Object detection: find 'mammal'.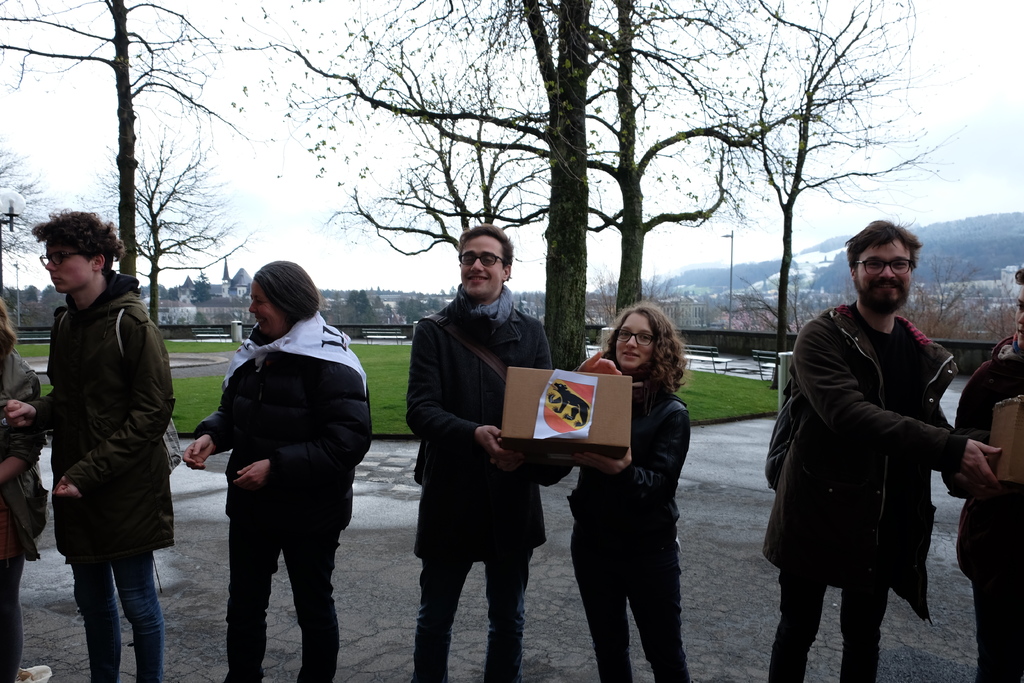
184, 258, 378, 682.
